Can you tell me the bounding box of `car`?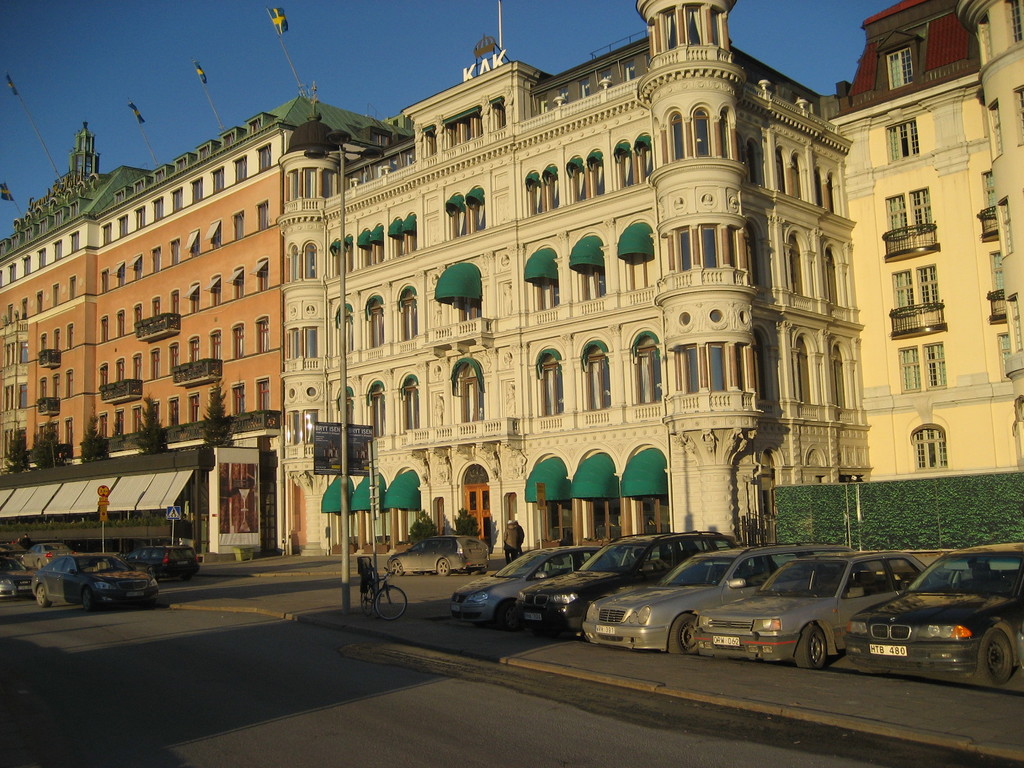
rect(707, 549, 920, 668).
